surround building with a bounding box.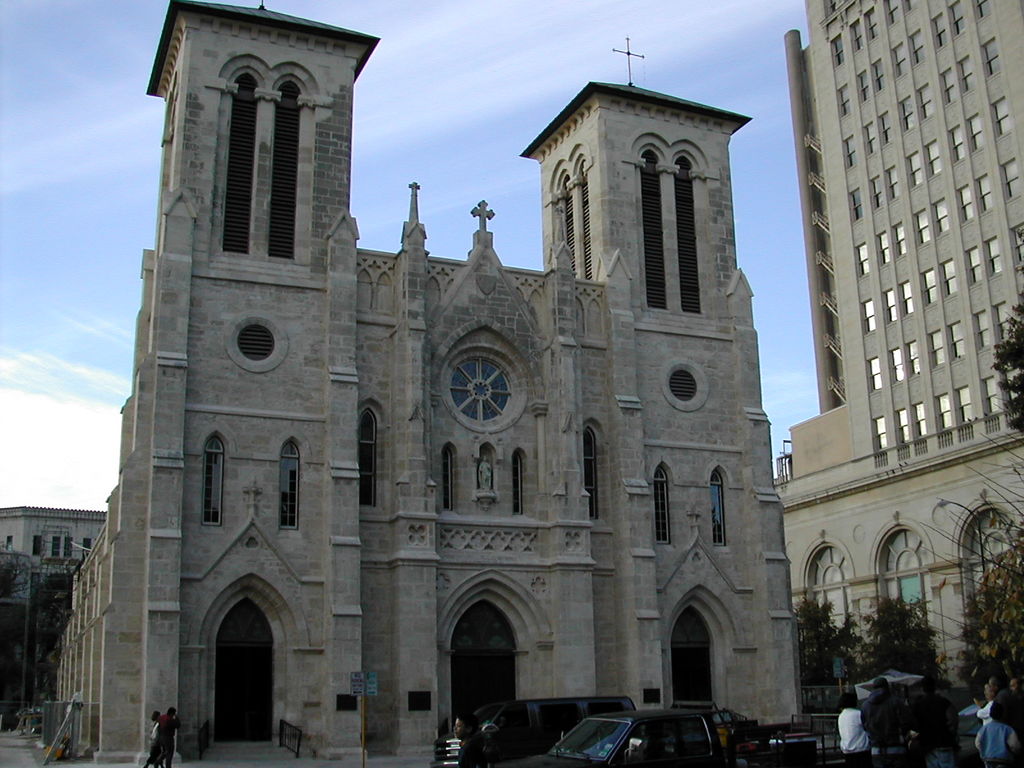
BBox(54, 0, 805, 758).
